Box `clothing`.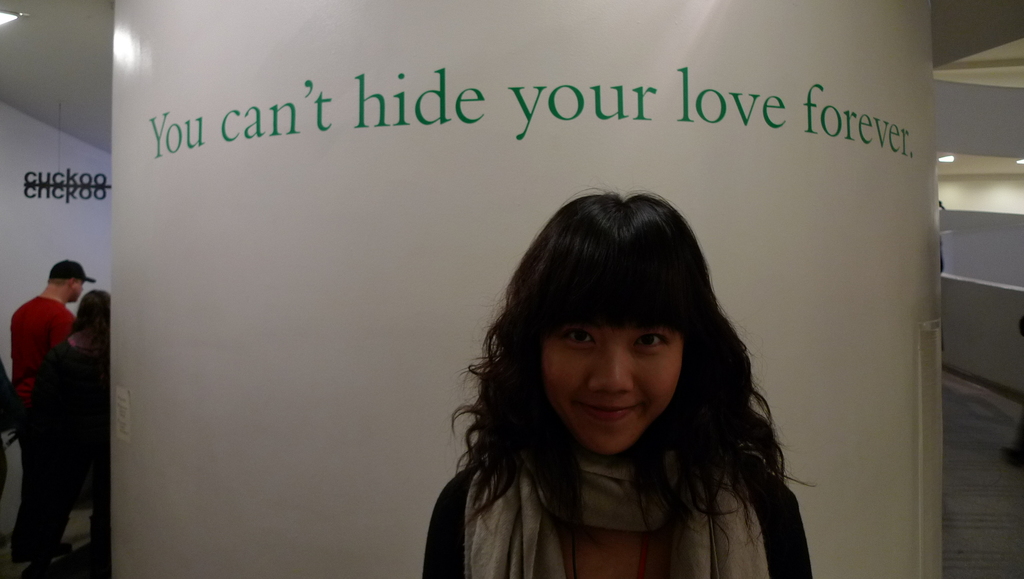
box(428, 430, 813, 578).
